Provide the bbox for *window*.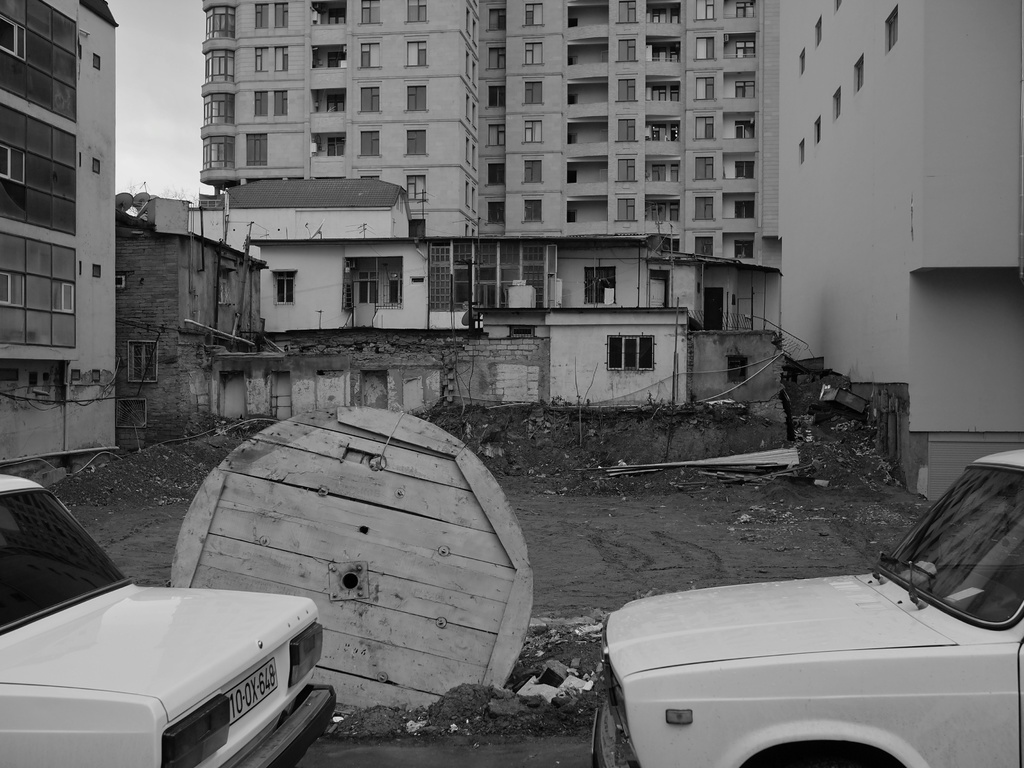
[406,38,429,67].
